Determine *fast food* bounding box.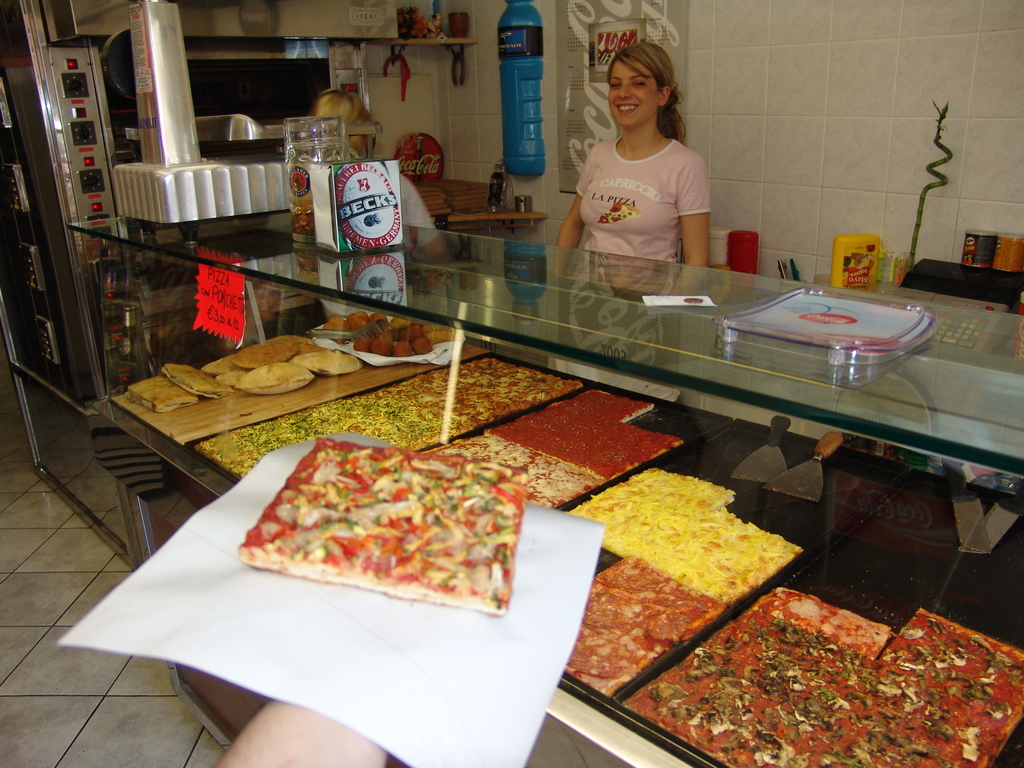
Determined: region(126, 373, 198, 413).
